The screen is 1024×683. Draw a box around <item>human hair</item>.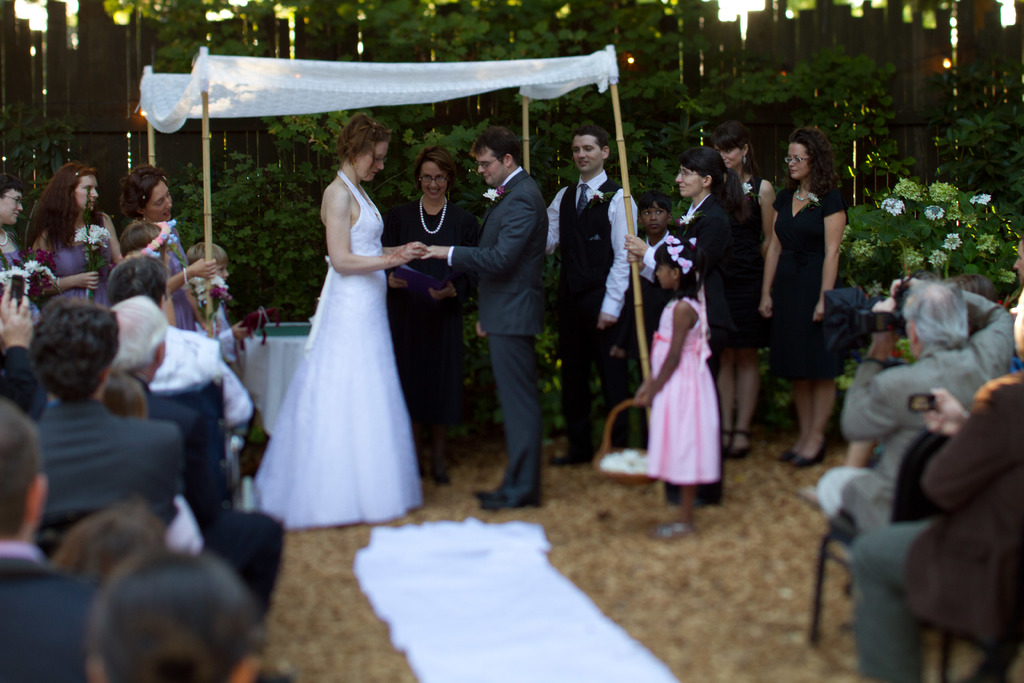
<region>186, 242, 227, 267</region>.
